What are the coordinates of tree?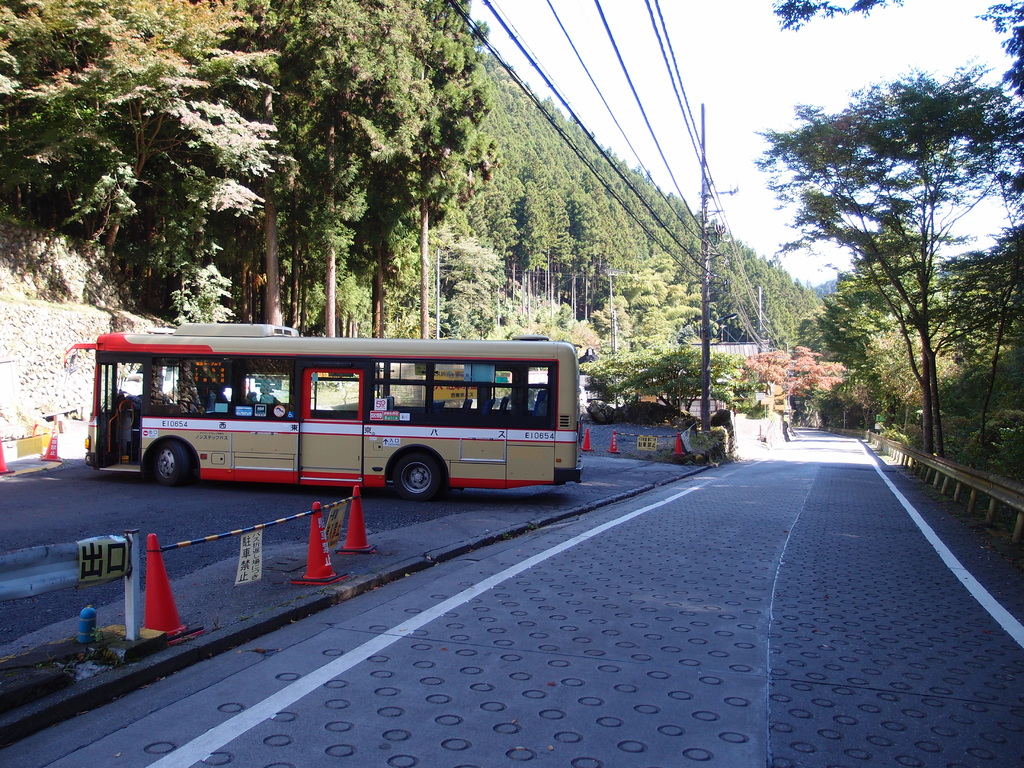
detection(647, 182, 728, 363).
